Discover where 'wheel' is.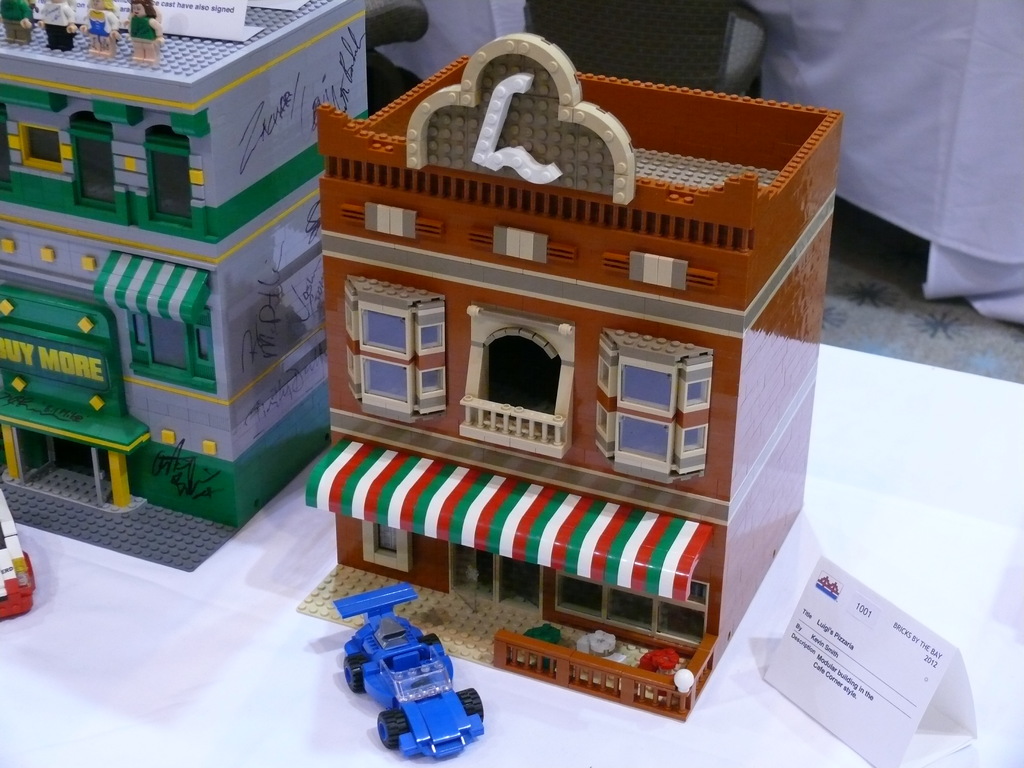
Discovered at (455, 685, 486, 720).
